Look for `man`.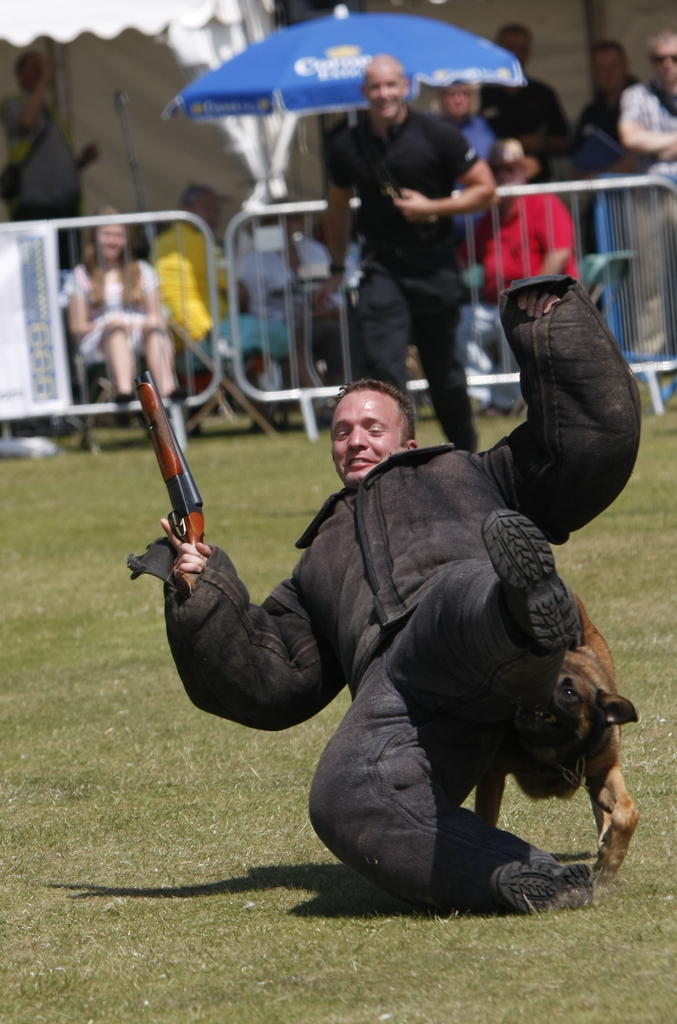
Found: l=569, t=40, r=653, b=345.
